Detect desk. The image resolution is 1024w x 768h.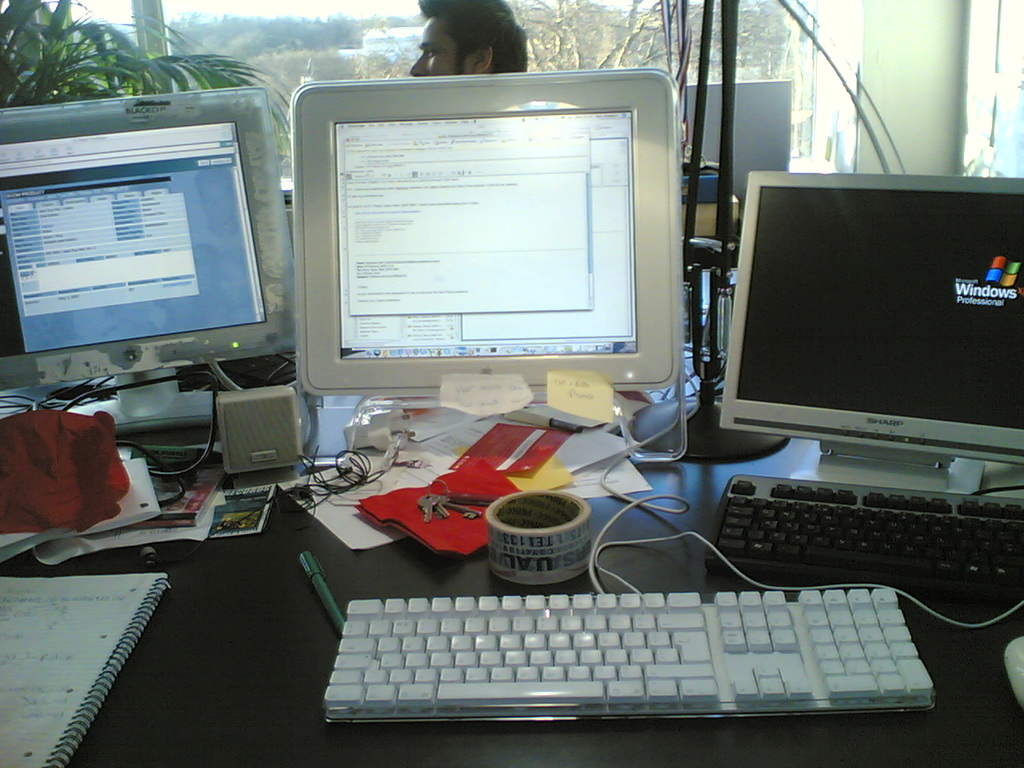
0/374/1023/767.
